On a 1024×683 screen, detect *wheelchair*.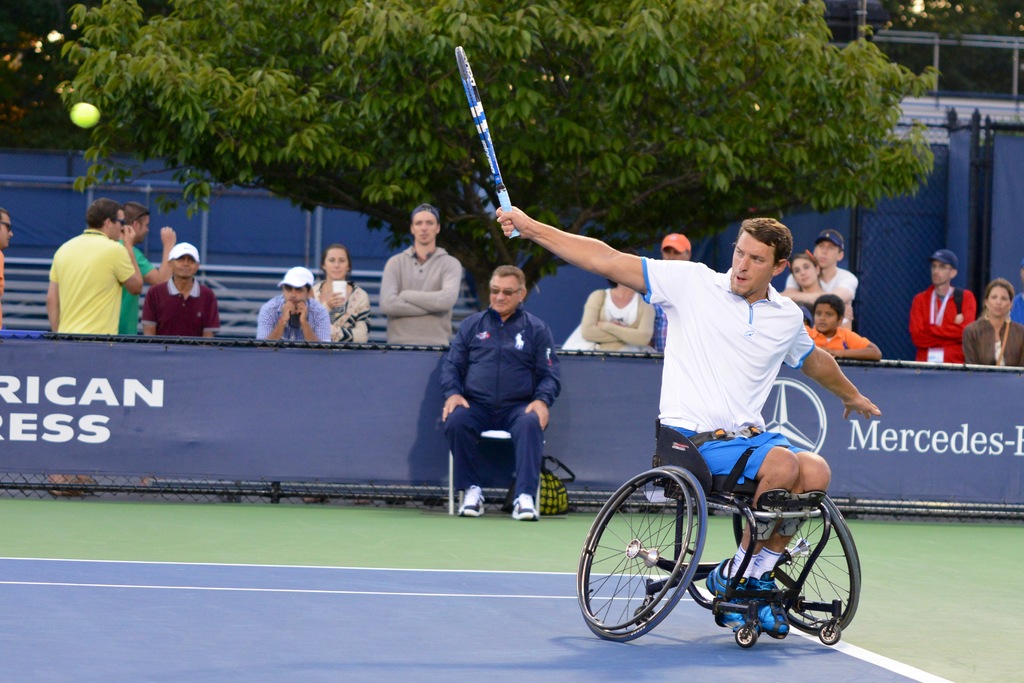
bbox=(576, 415, 861, 648).
